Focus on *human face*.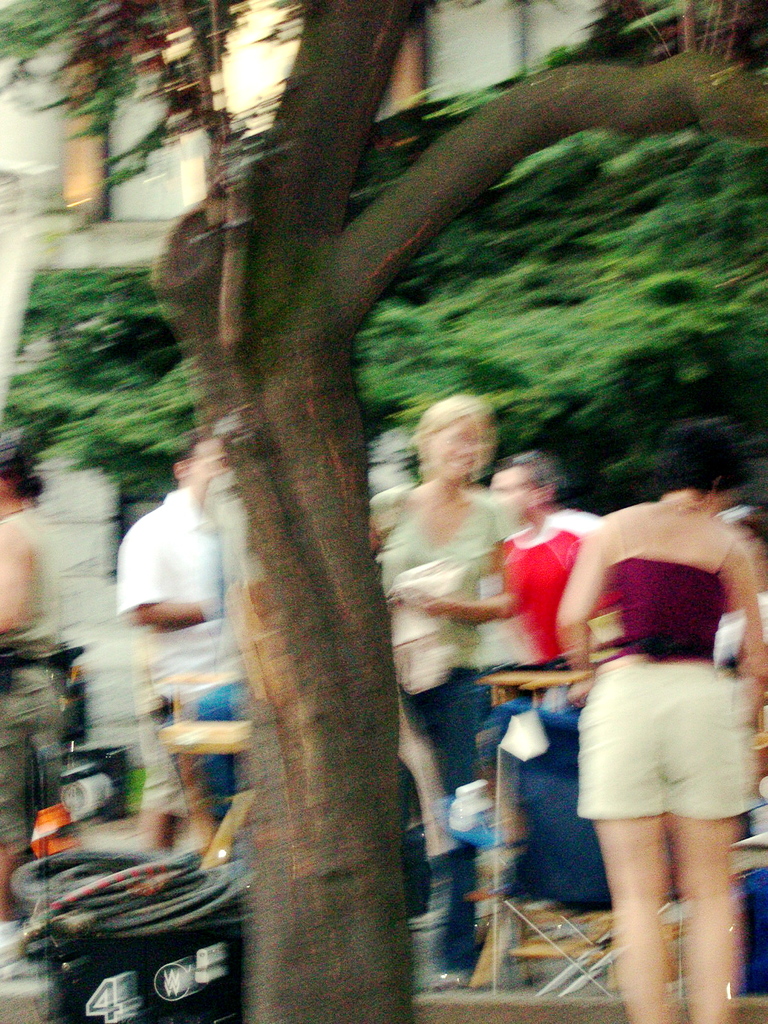
Focused at {"left": 486, "top": 461, "right": 534, "bottom": 518}.
